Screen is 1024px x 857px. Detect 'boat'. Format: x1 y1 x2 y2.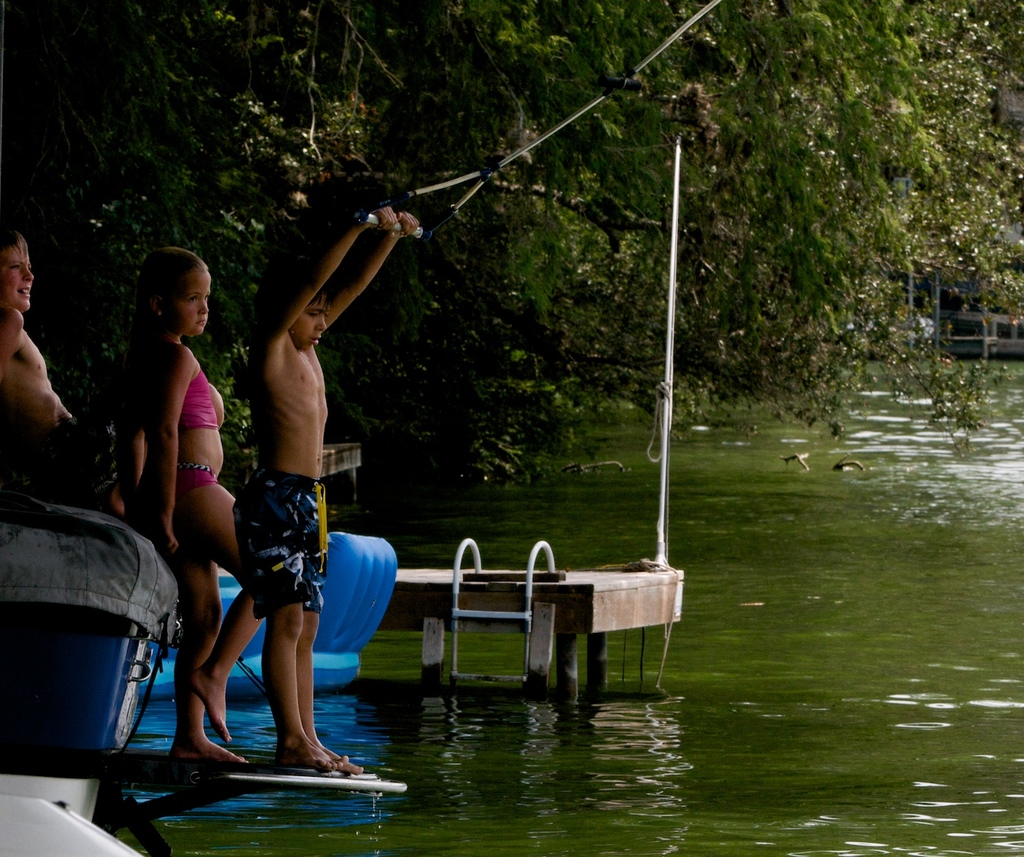
151 534 408 703.
